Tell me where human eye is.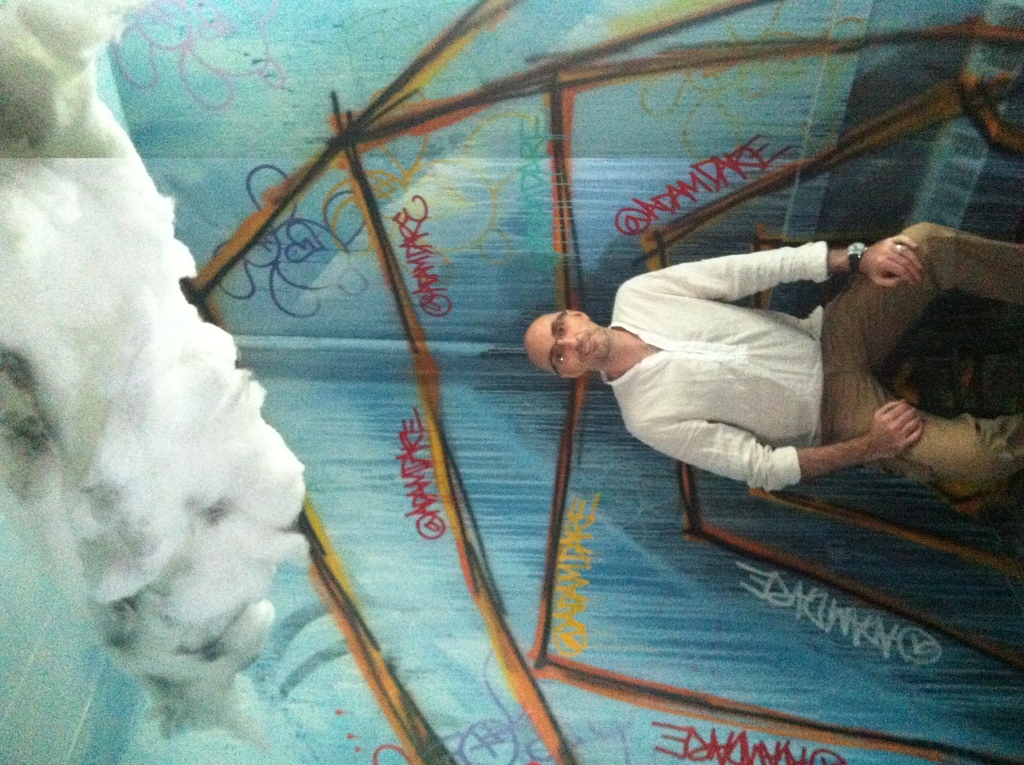
human eye is at select_region(552, 346, 566, 364).
